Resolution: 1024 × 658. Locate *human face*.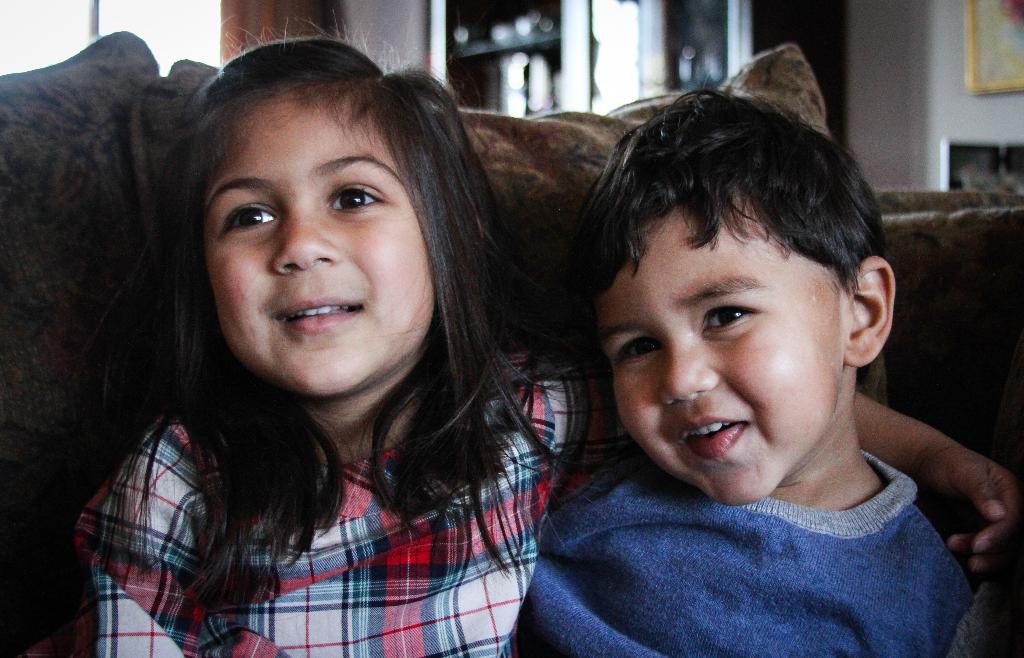
[x1=200, y1=74, x2=438, y2=396].
